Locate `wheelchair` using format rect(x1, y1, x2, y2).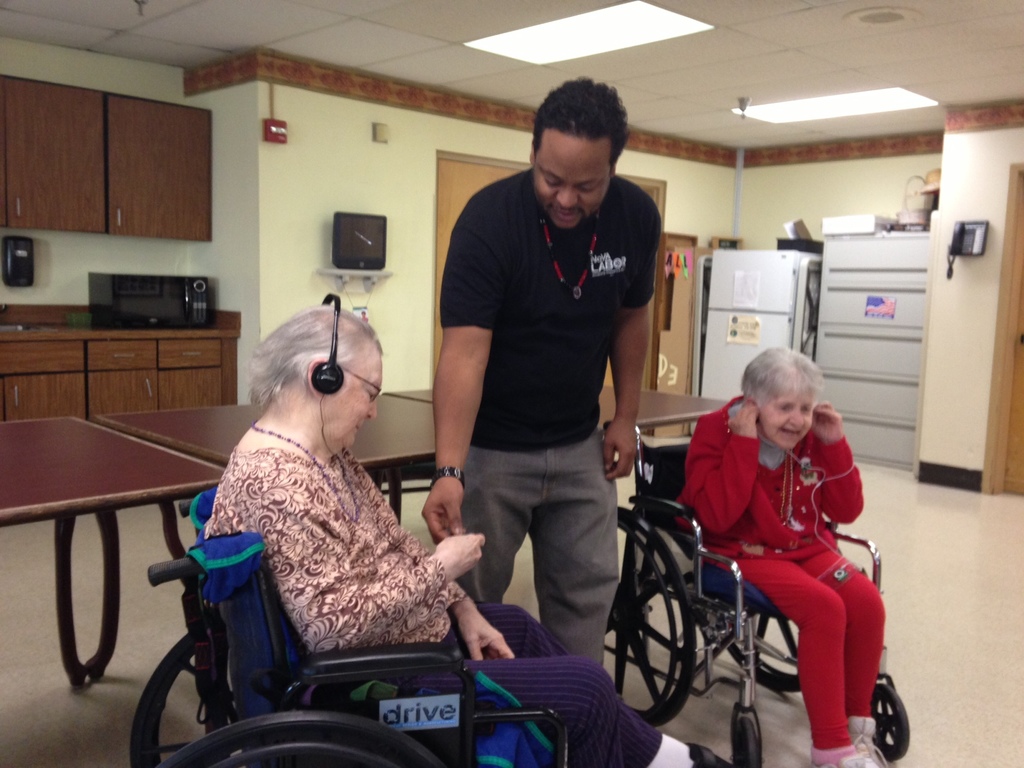
rect(611, 410, 926, 767).
